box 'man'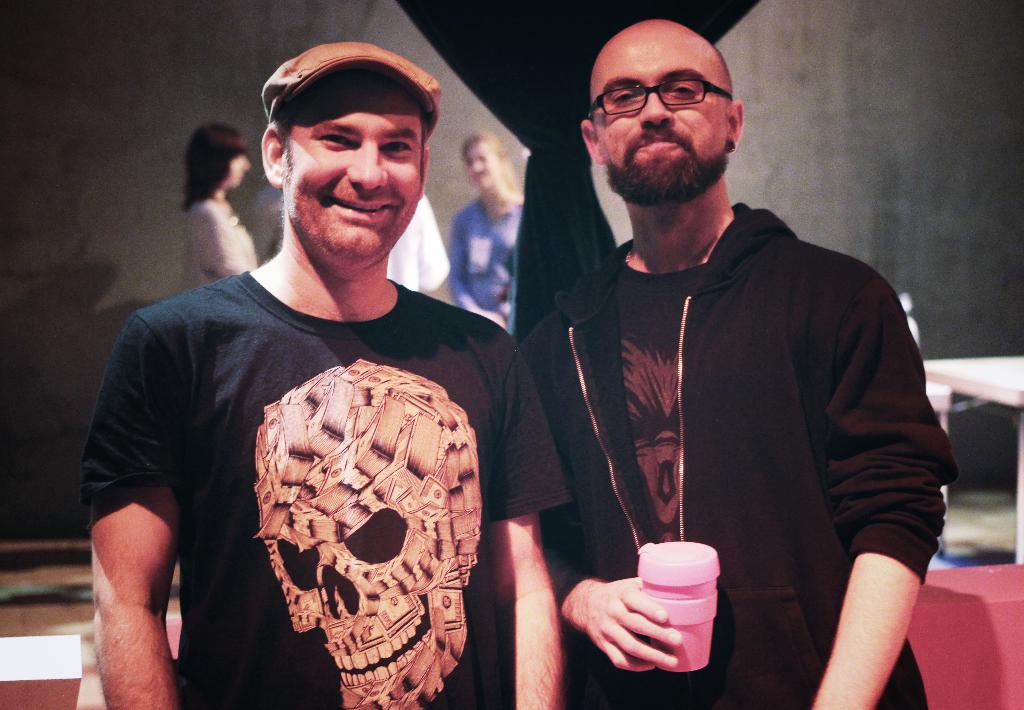
(483,17,952,701)
